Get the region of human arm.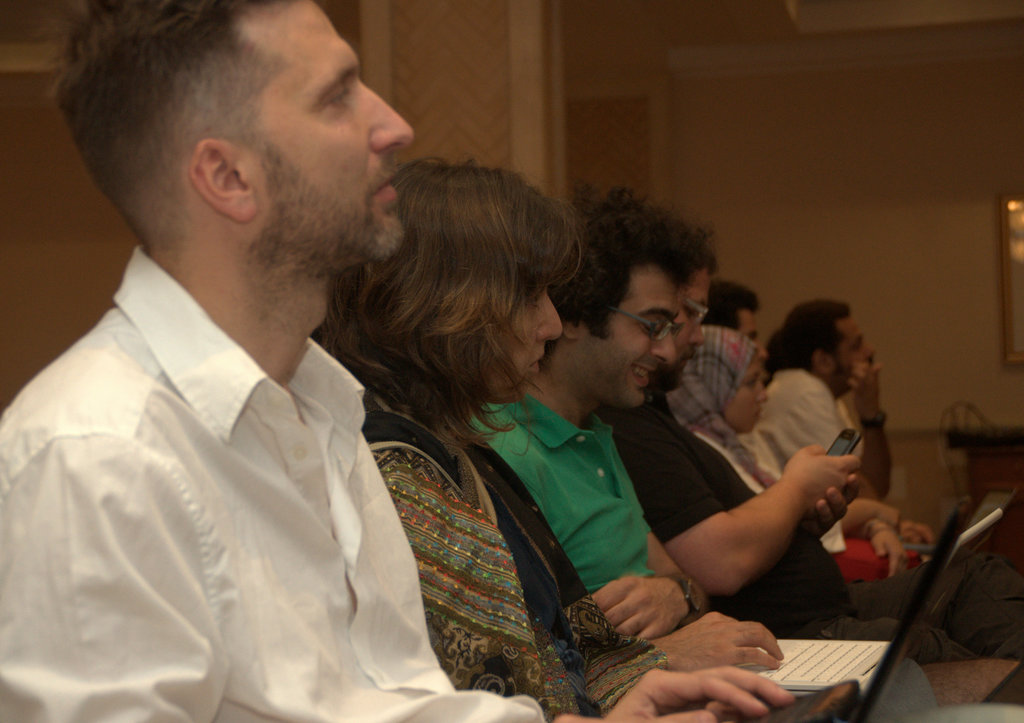
detection(766, 359, 896, 501).
